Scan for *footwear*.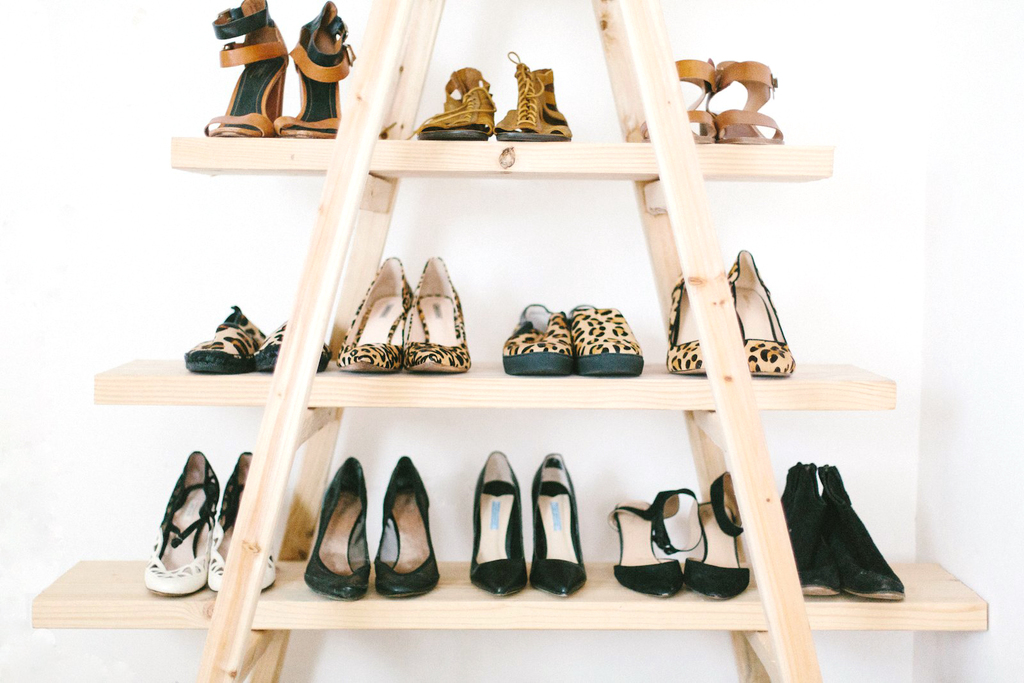
Scan result: bbox=[138, 447, 216, 599].
